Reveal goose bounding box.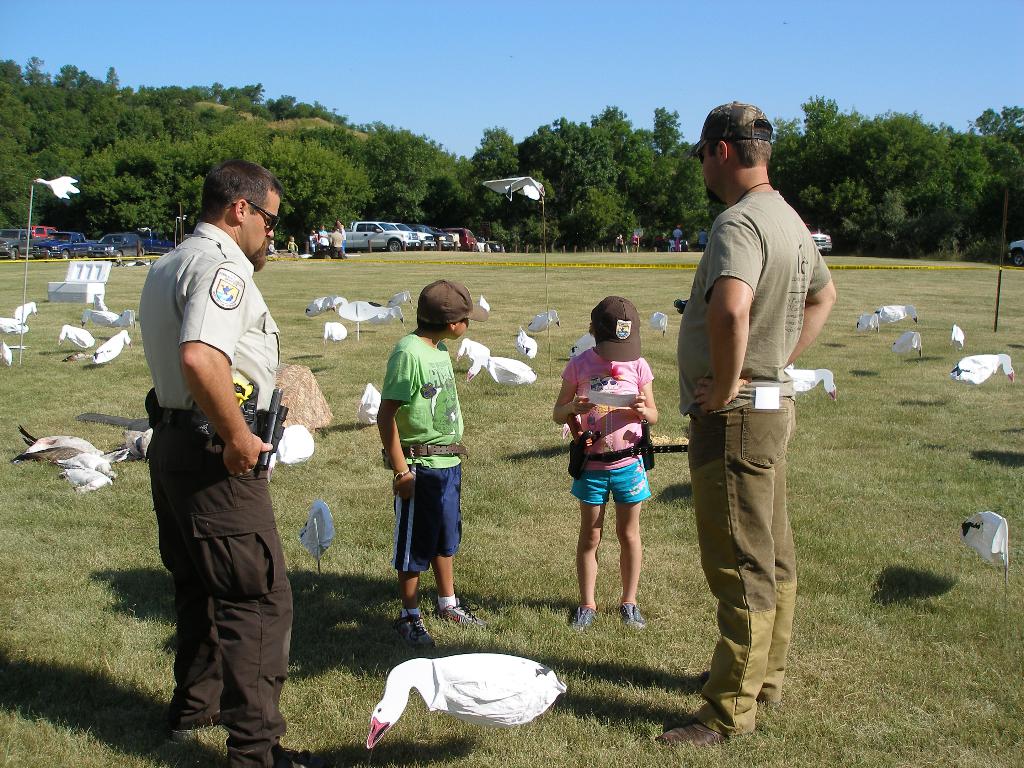
Revealed: left=895, top=331, right=922, bottom=357.
